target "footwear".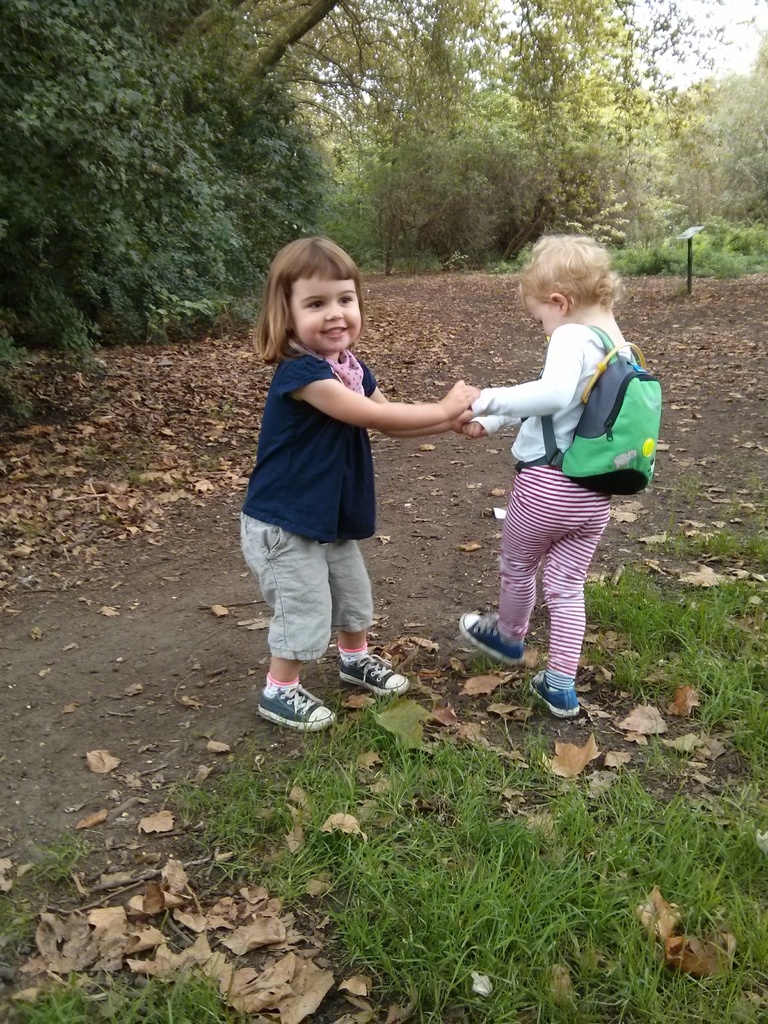
Target region: region(339, 652, 412, 701).
